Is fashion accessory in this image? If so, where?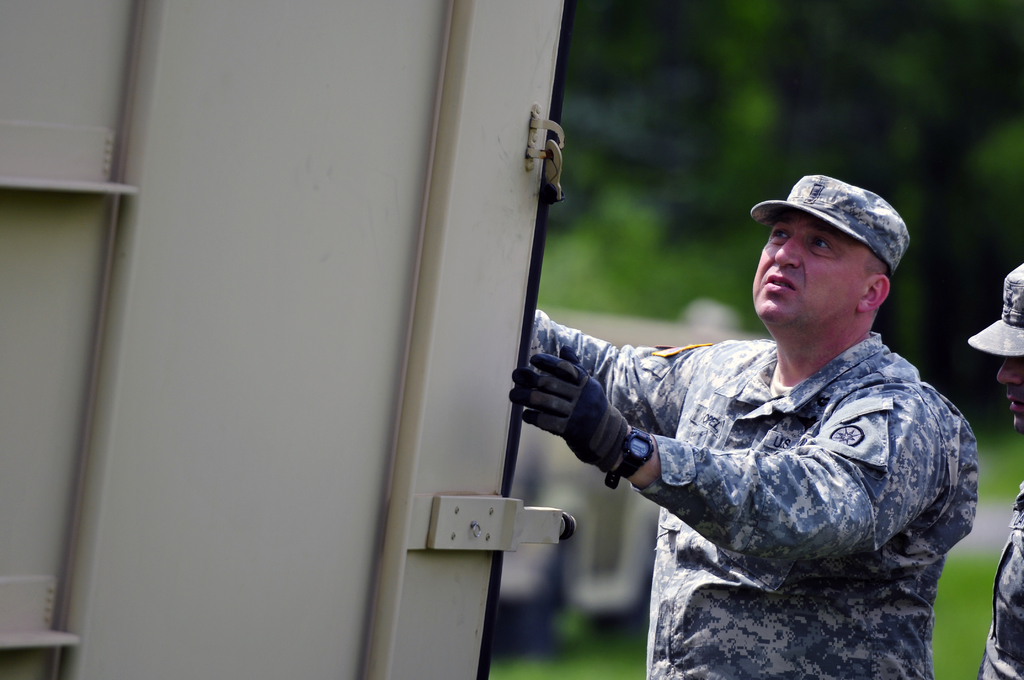
Yes, at 600, 423, 659, 492.
